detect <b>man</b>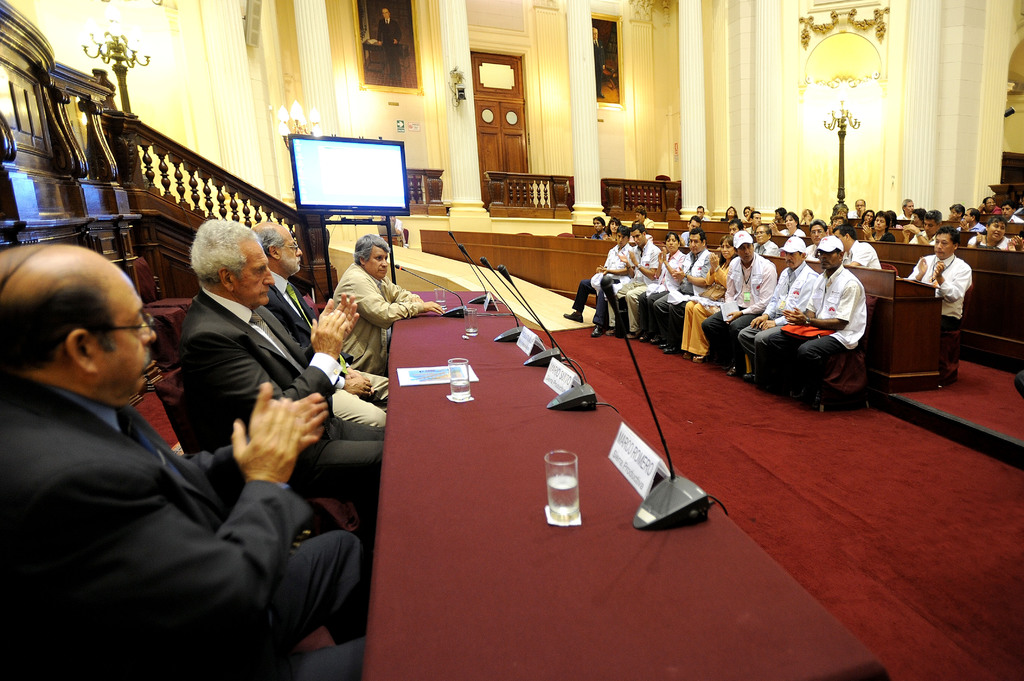
(964,207,982,234)
